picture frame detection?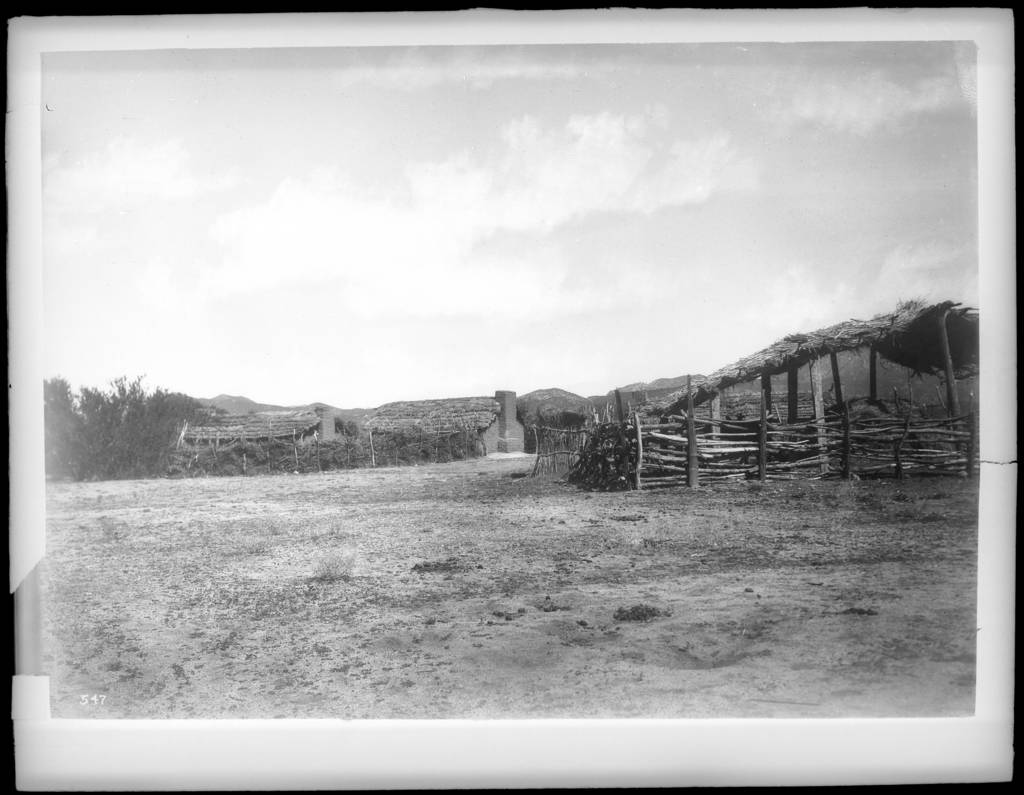
detection(0, 2, 1023, 794)
